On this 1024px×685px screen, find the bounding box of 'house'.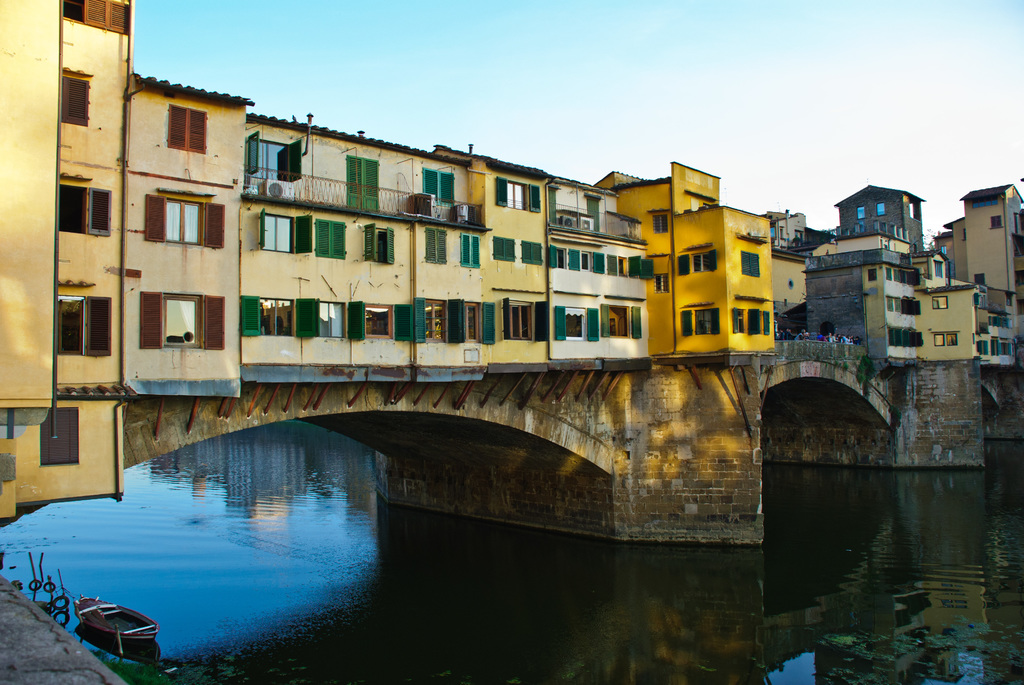
Bounding box: detection(483, 172, 548, 361).
